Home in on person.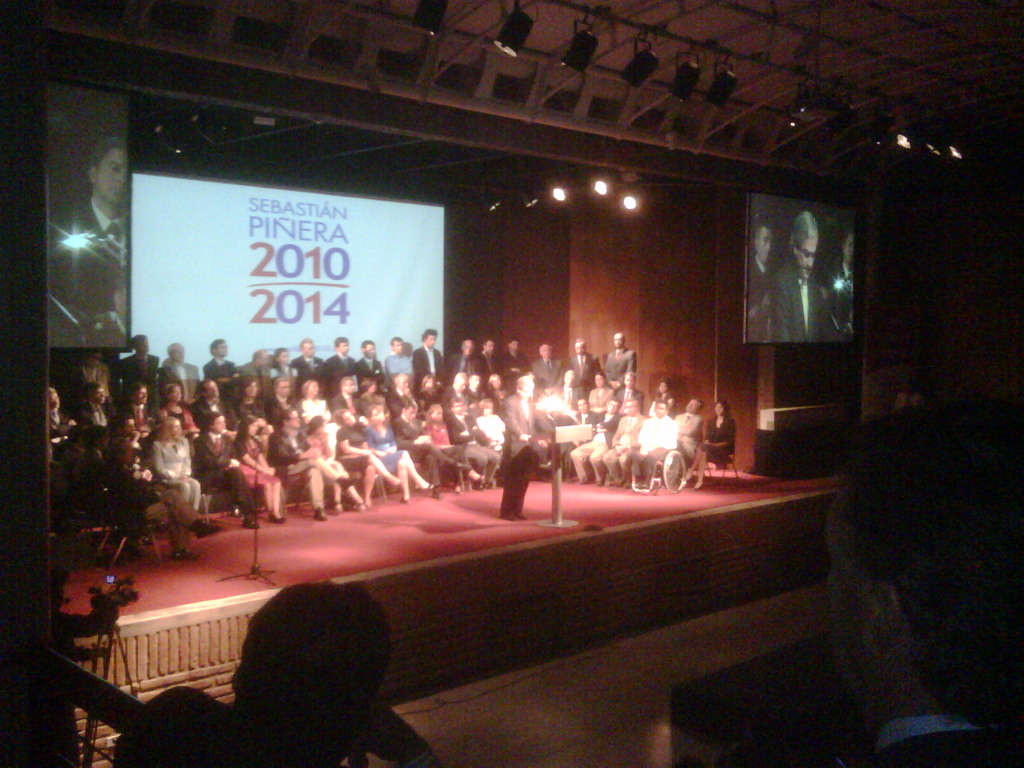
Homed in at <bbox>234, 413, 286, 525</bbox>.
